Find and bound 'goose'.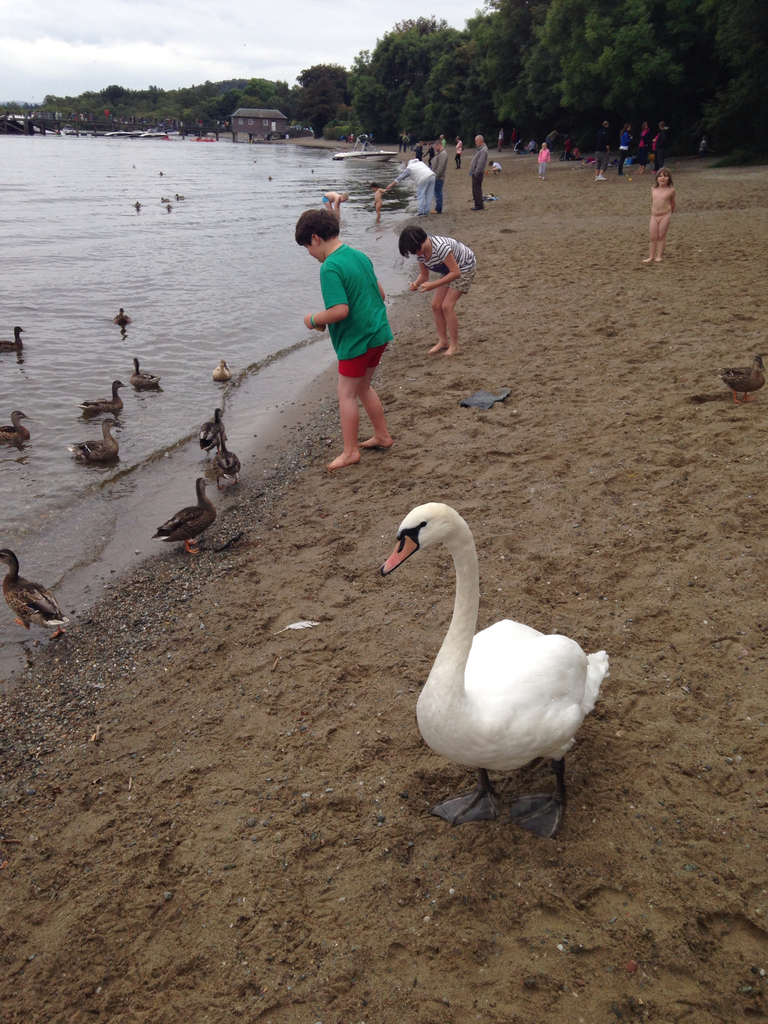
Bound: left=0, top=550, right=66, bottom=634.
